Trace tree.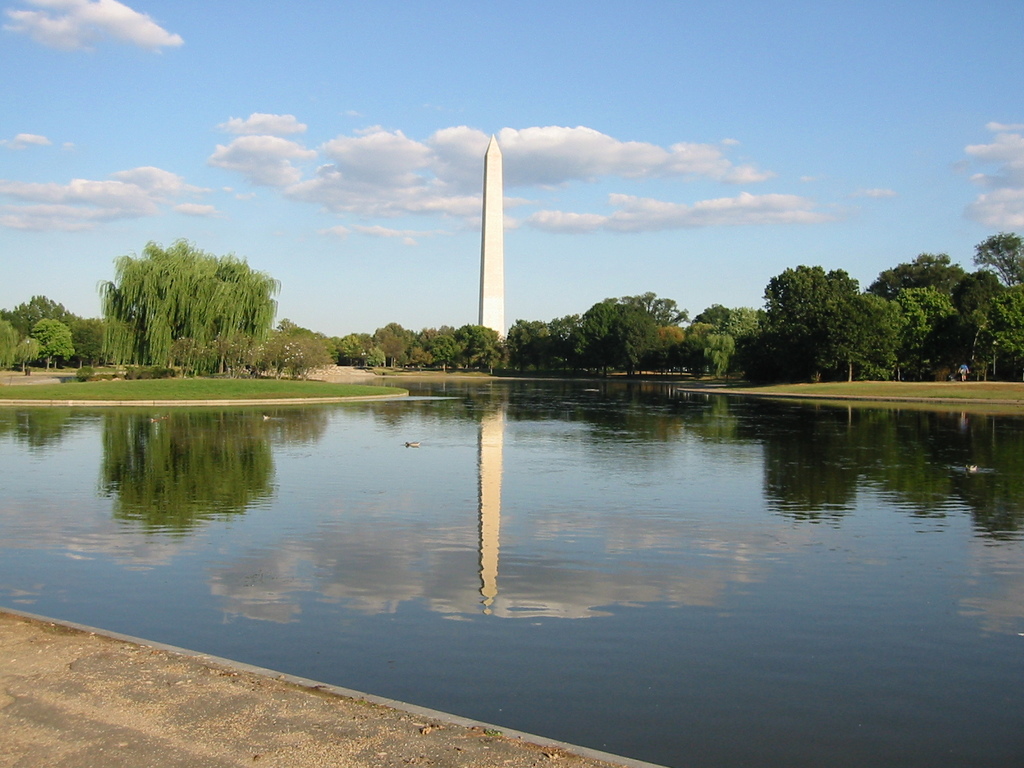
Traced to bbox(15, 335, 40, 372).
